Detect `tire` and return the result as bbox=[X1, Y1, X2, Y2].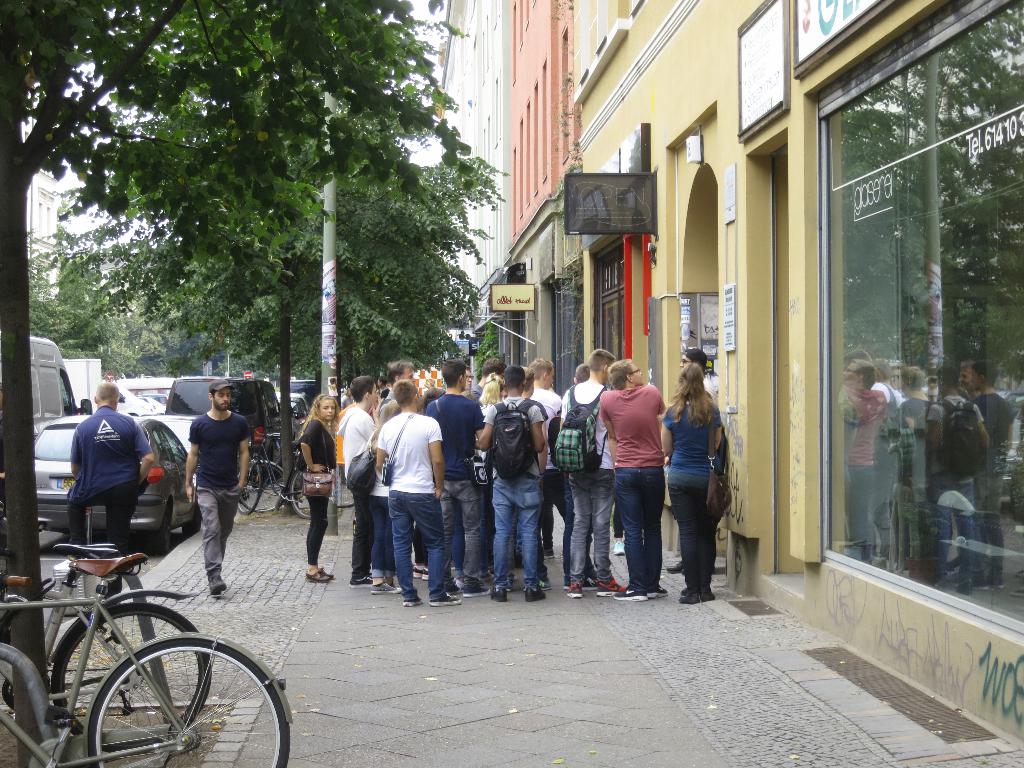
bbox=[289, 472, 312, 519].
